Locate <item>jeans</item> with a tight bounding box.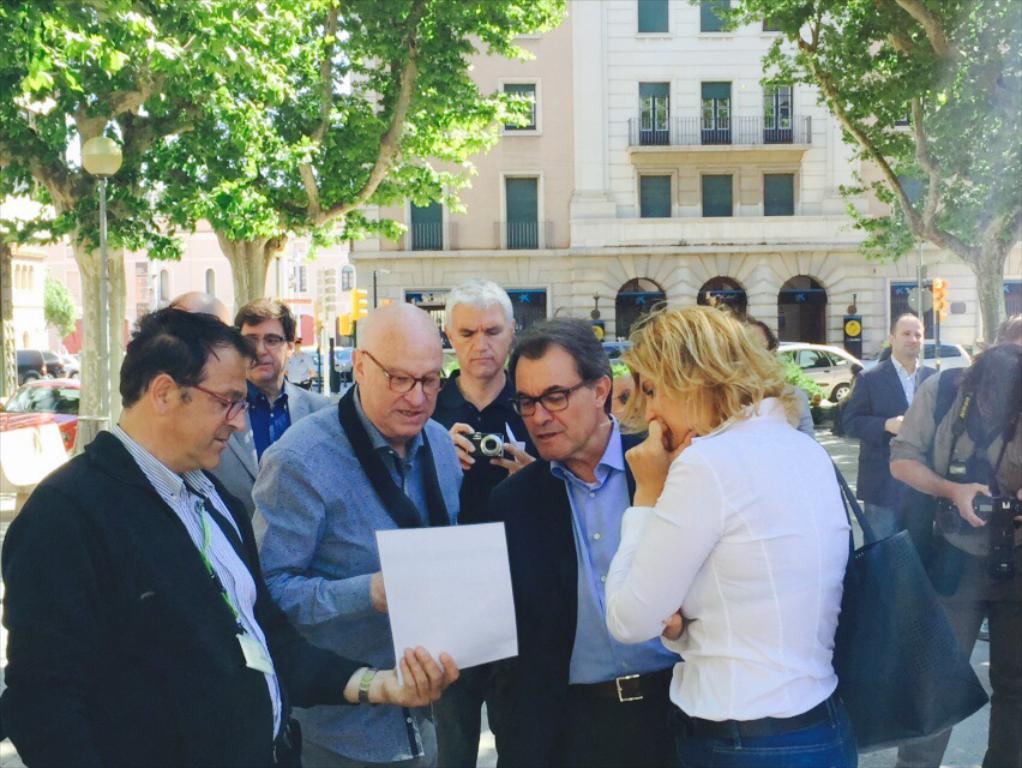
<bbox>674, 697, 861, 766</bbox>.
